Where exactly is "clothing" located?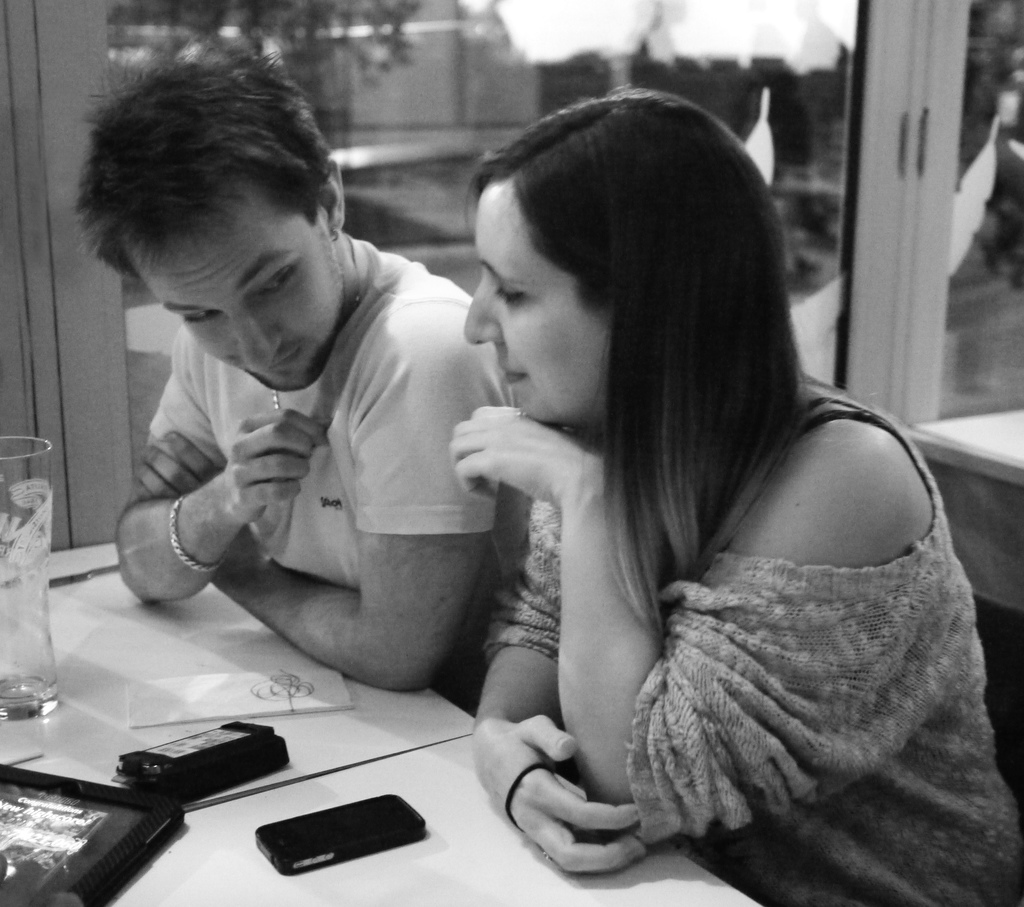
Its bounding box is (145,231,533,658).
